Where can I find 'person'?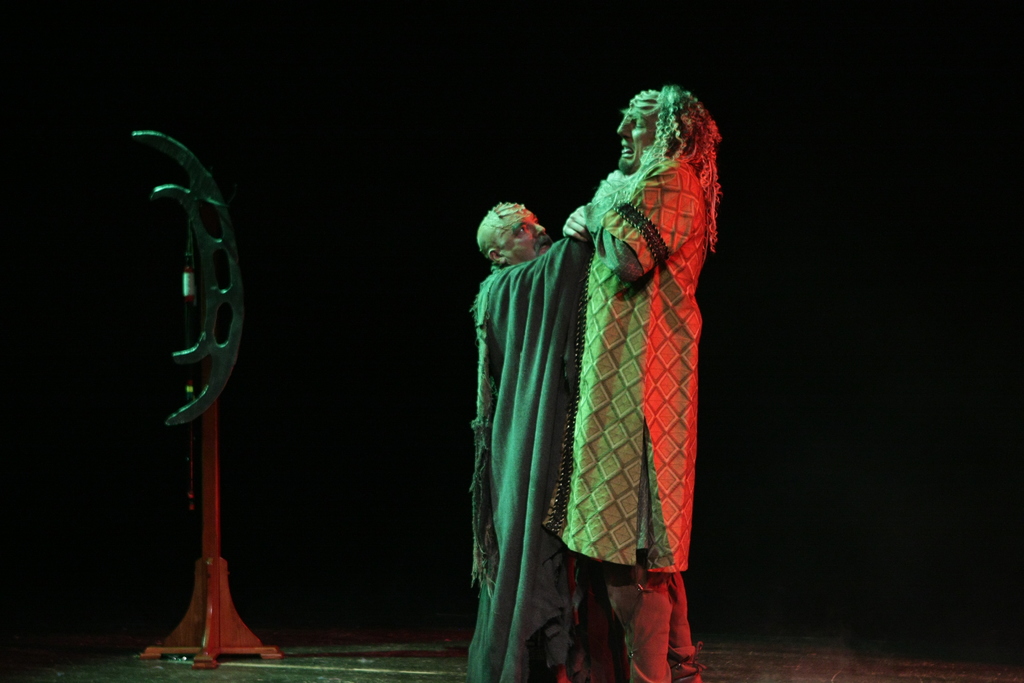
You can find it at region(541, 83, 724, 680).
